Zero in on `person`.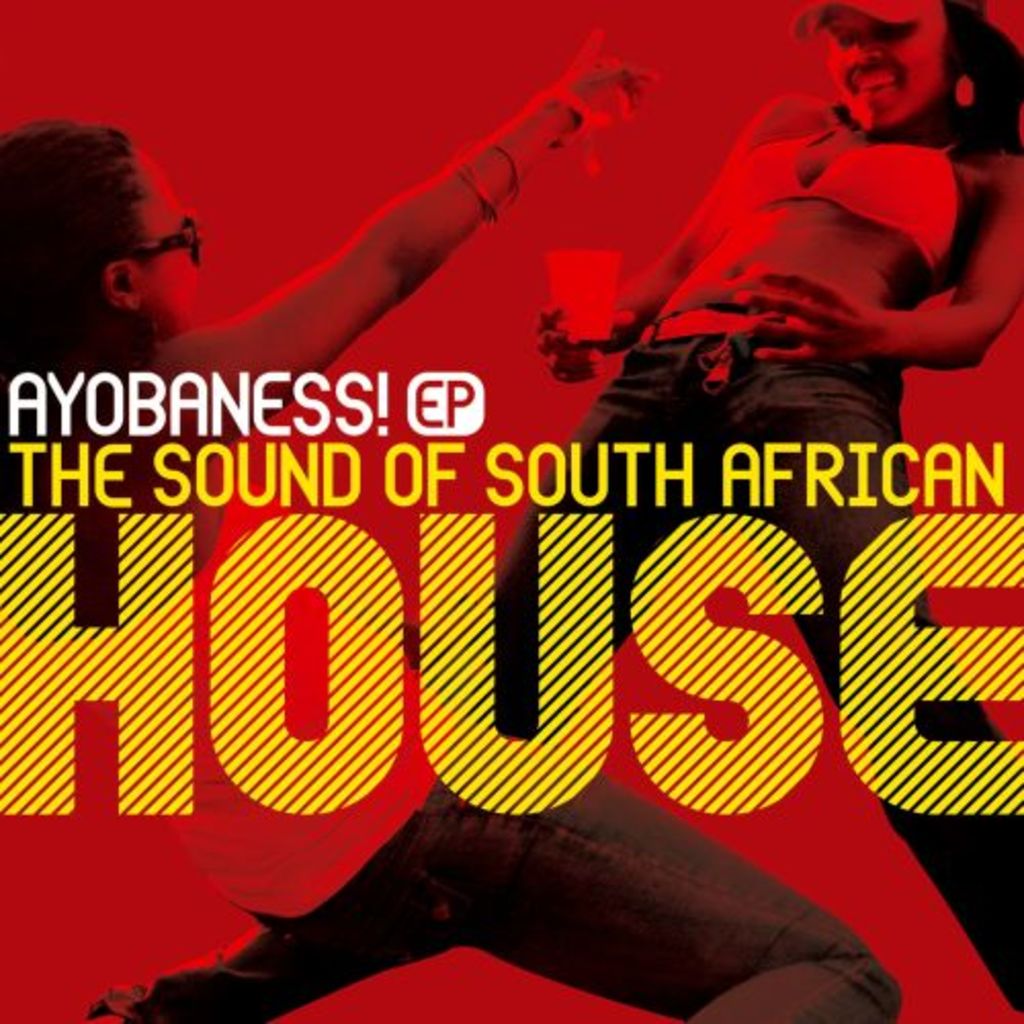
Zeroed in: <bbox>0, 14, 901, 1022</bbox>.
